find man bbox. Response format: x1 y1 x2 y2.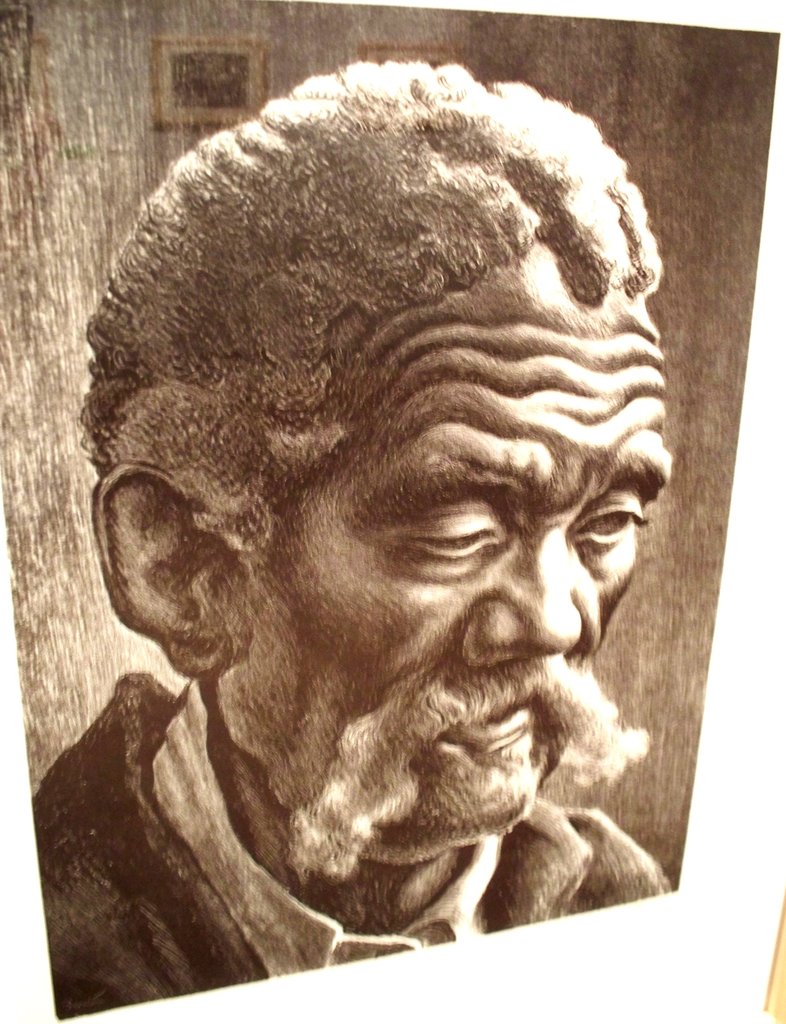
45 24 721 983.
